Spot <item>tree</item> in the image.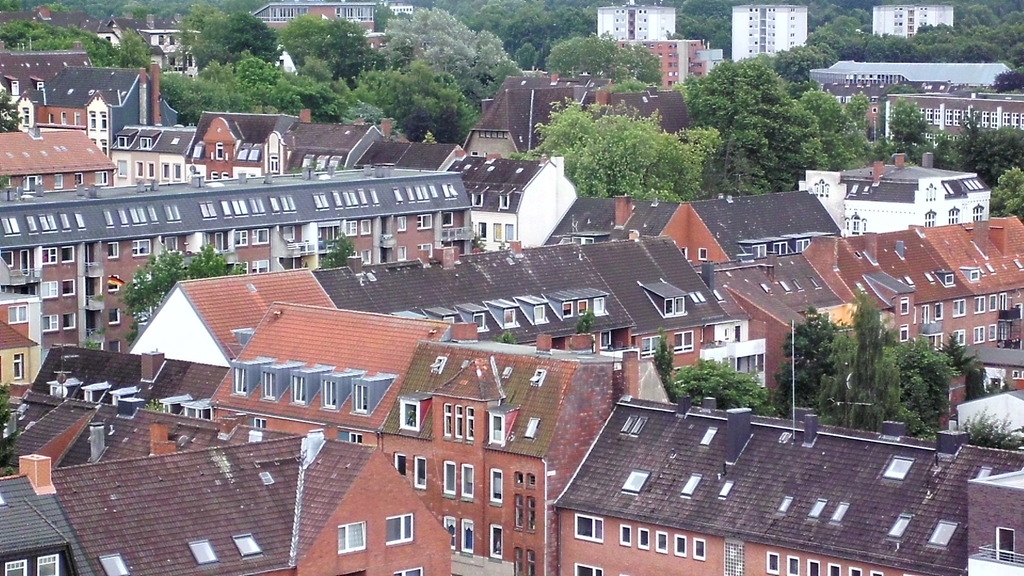
<item>tree</item> found at 884, 79, 937, 167.
